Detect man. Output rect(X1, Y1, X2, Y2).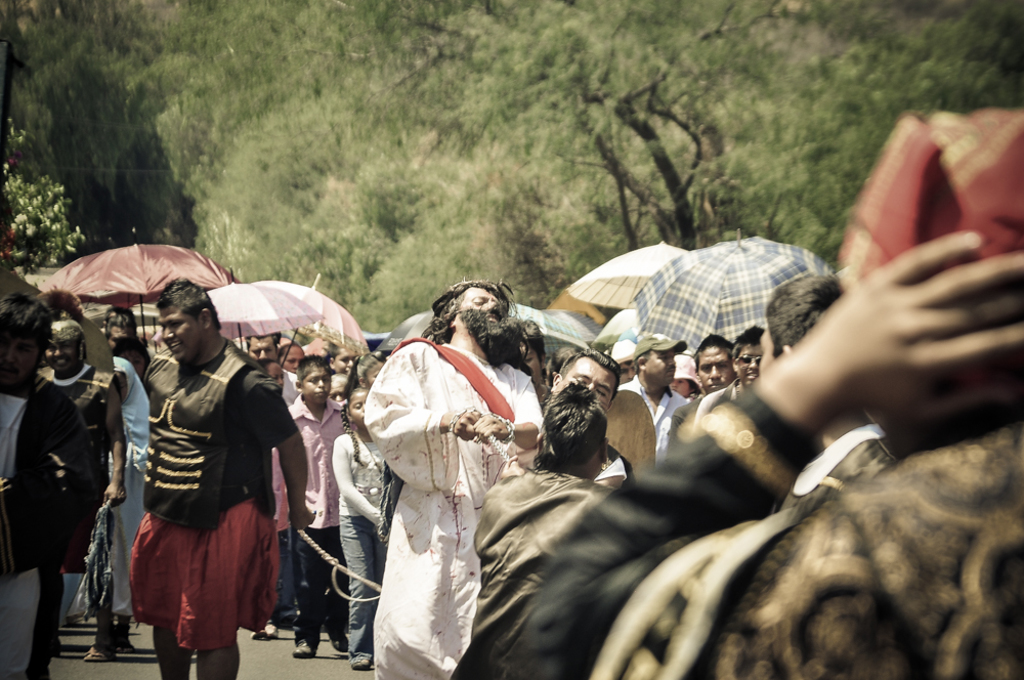
rect(43, 306, 134, 622).
